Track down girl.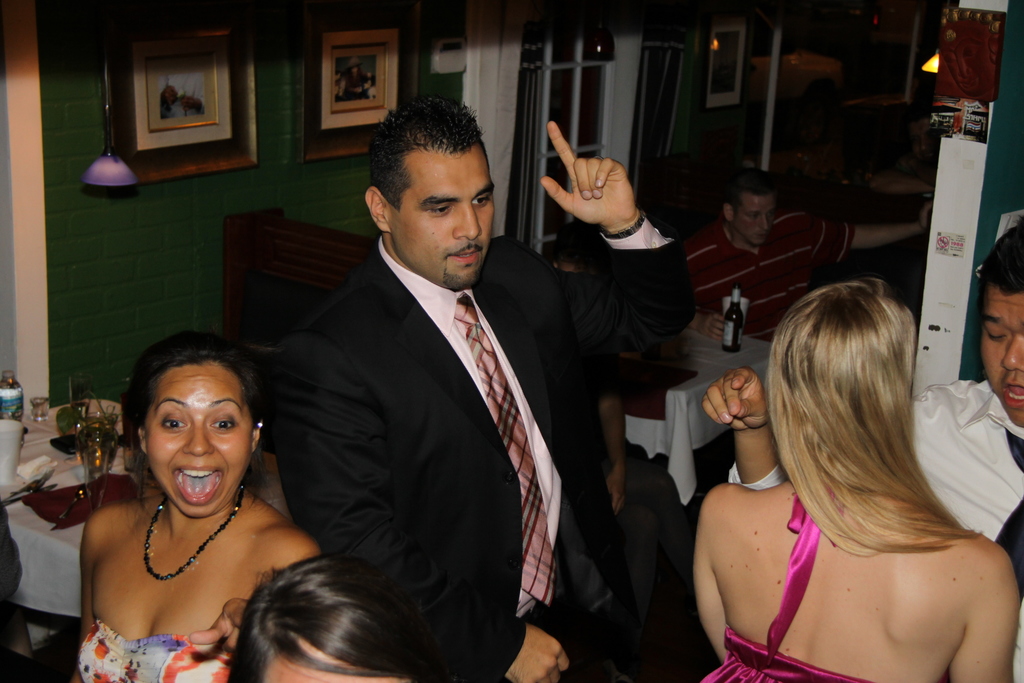
Tracked to (237, 556, 438, 682).
